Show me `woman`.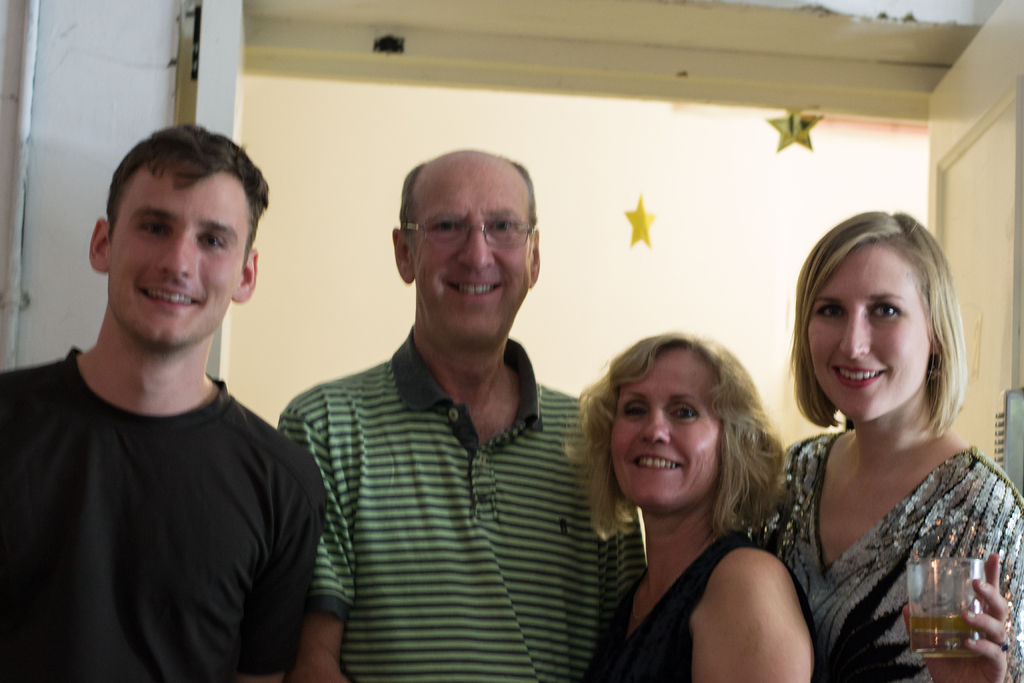
`woman` is here: l=755, t=192, r=1007, b=671.
